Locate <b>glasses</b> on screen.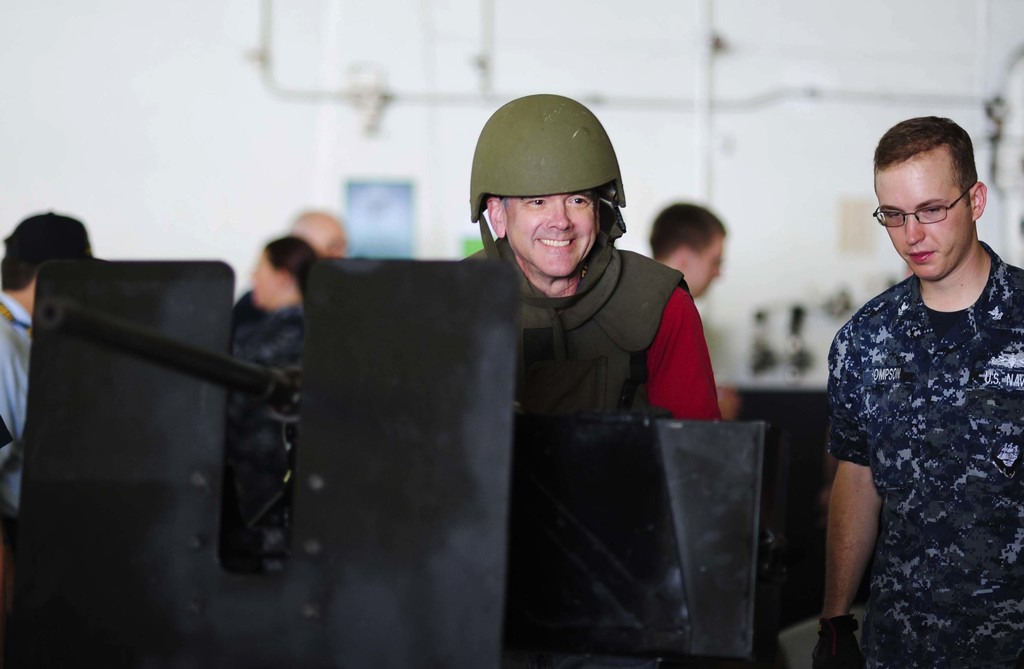
On screen at bbox(868, 188, 969, 220).
